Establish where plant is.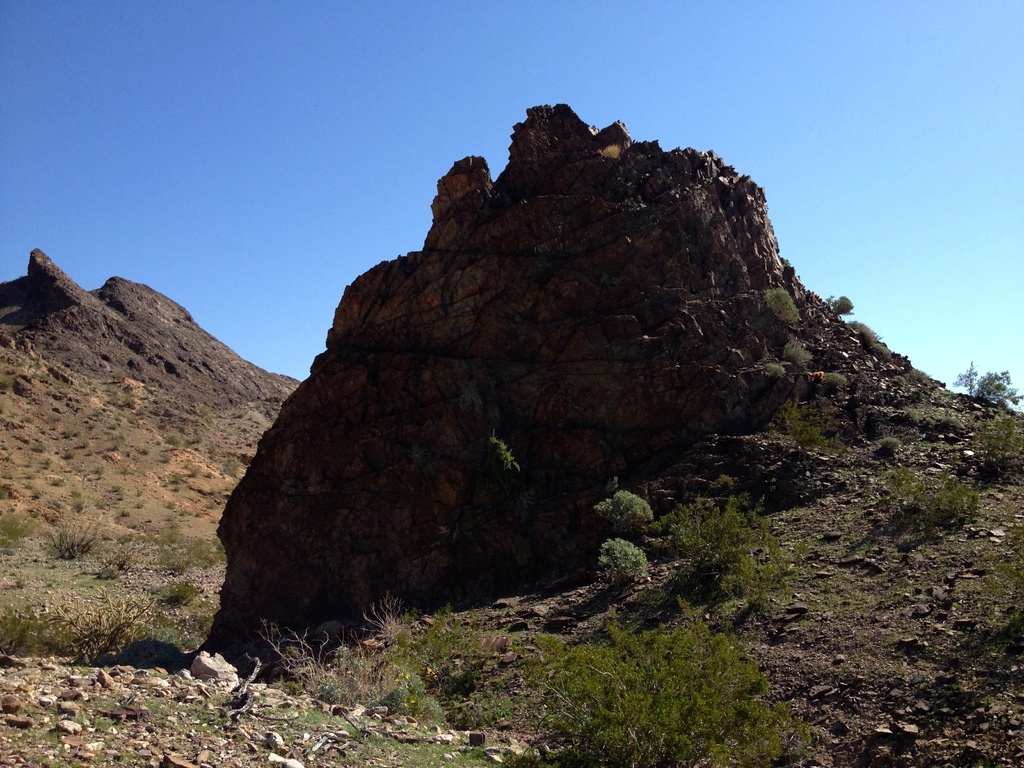
Established at (819,367,849,386).
